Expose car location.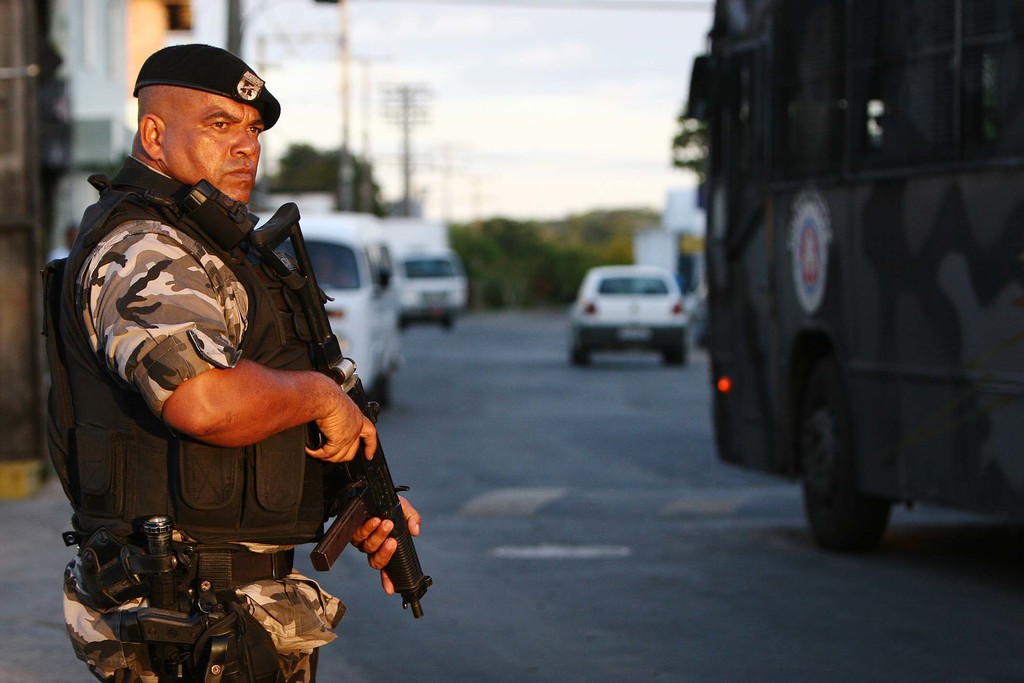
Exposed at bbox=(685, 281, 708, 348).
